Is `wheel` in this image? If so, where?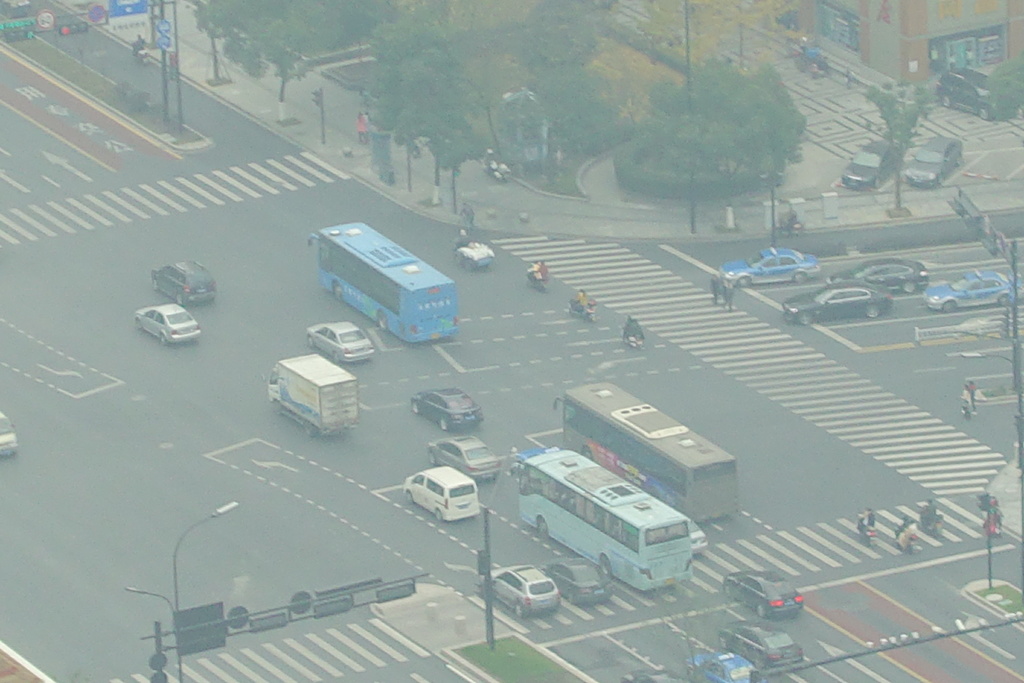
Yes, at 160:336:166:346.
